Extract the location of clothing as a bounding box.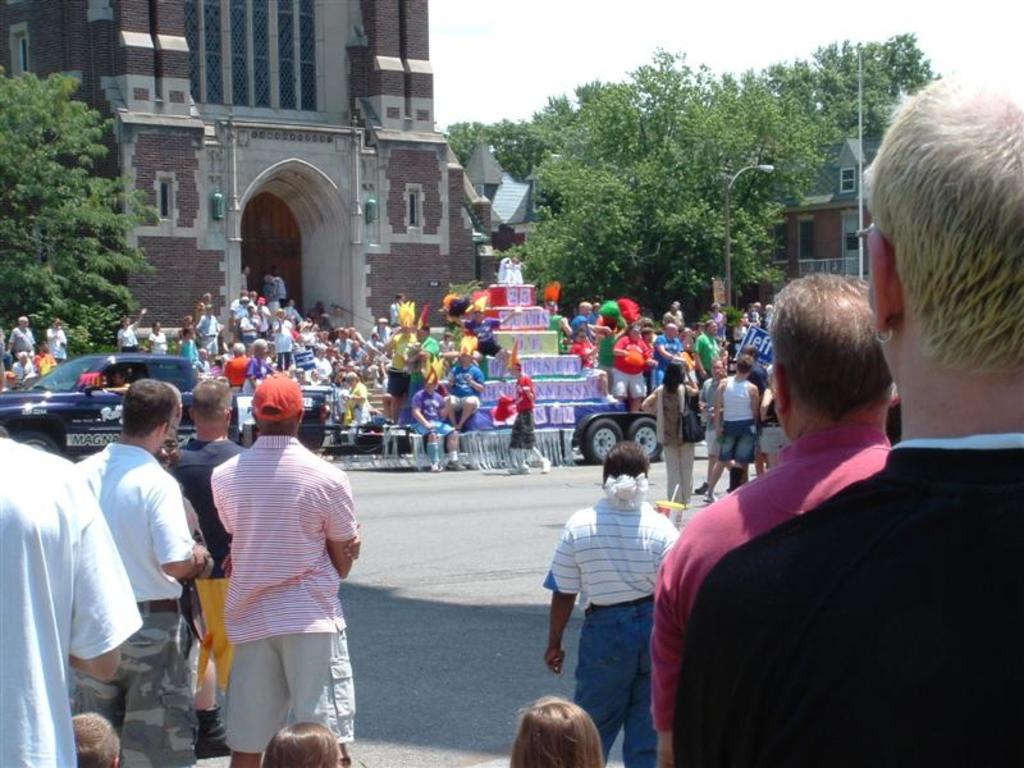
l=646, t=420, r=905, b=732.
